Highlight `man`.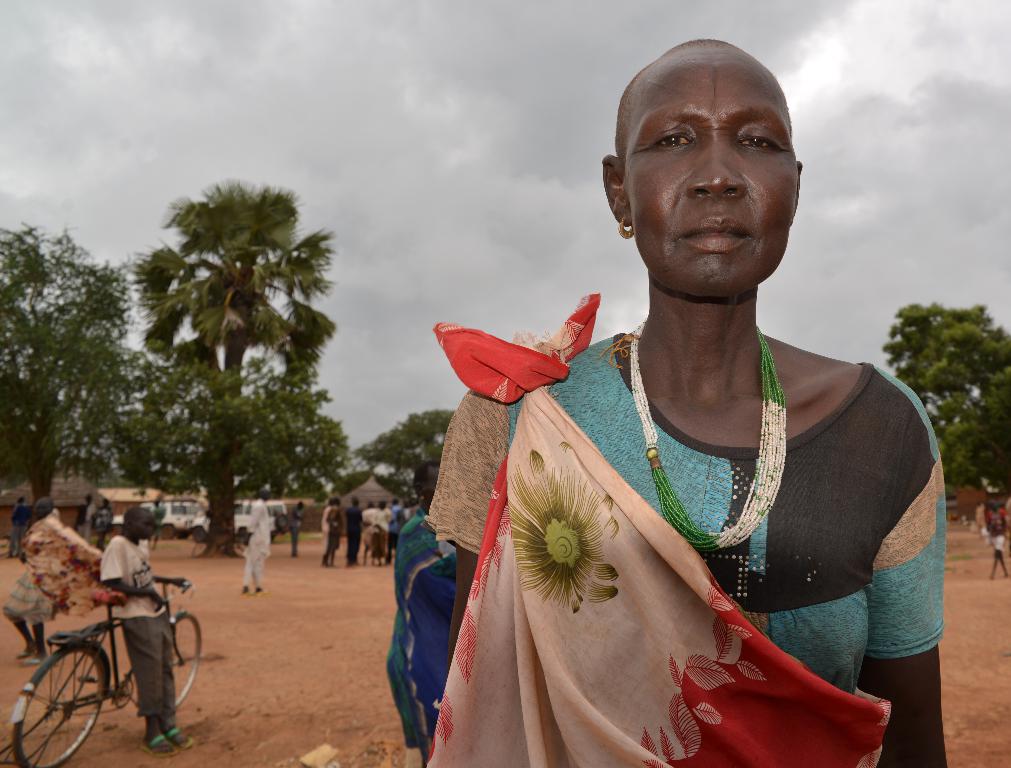
Highlighted region: locate(99, 506, 194, 757).
